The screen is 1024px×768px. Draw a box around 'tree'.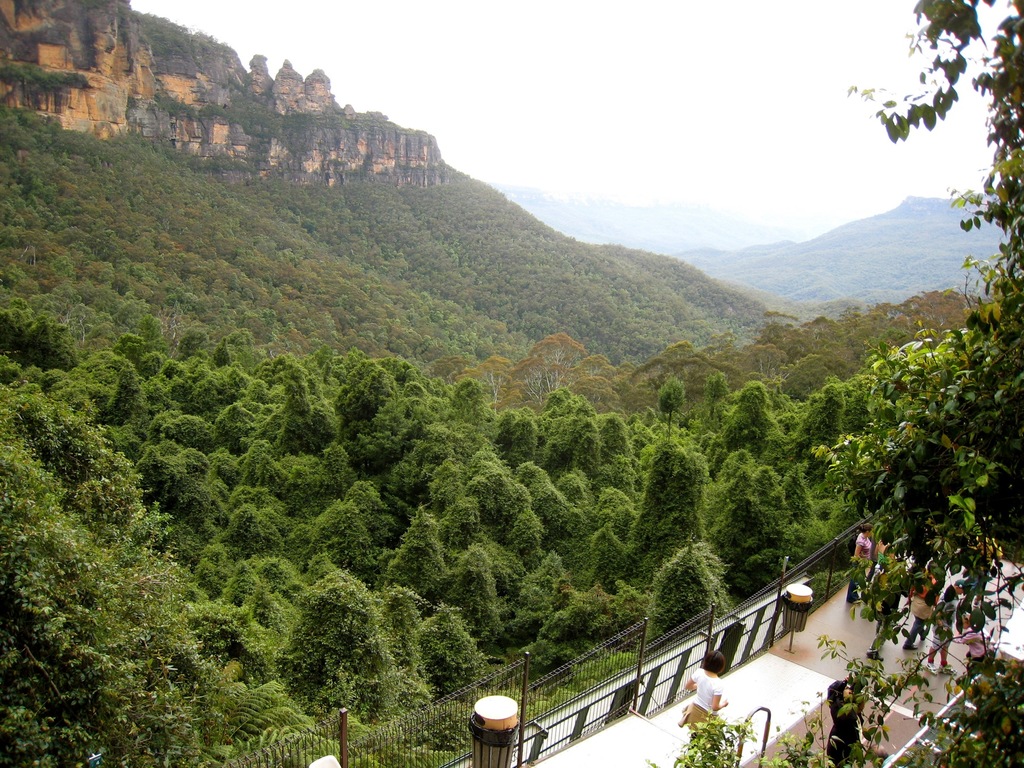
pyautogui.locateOnScreen(658, 375, 692, 437).
